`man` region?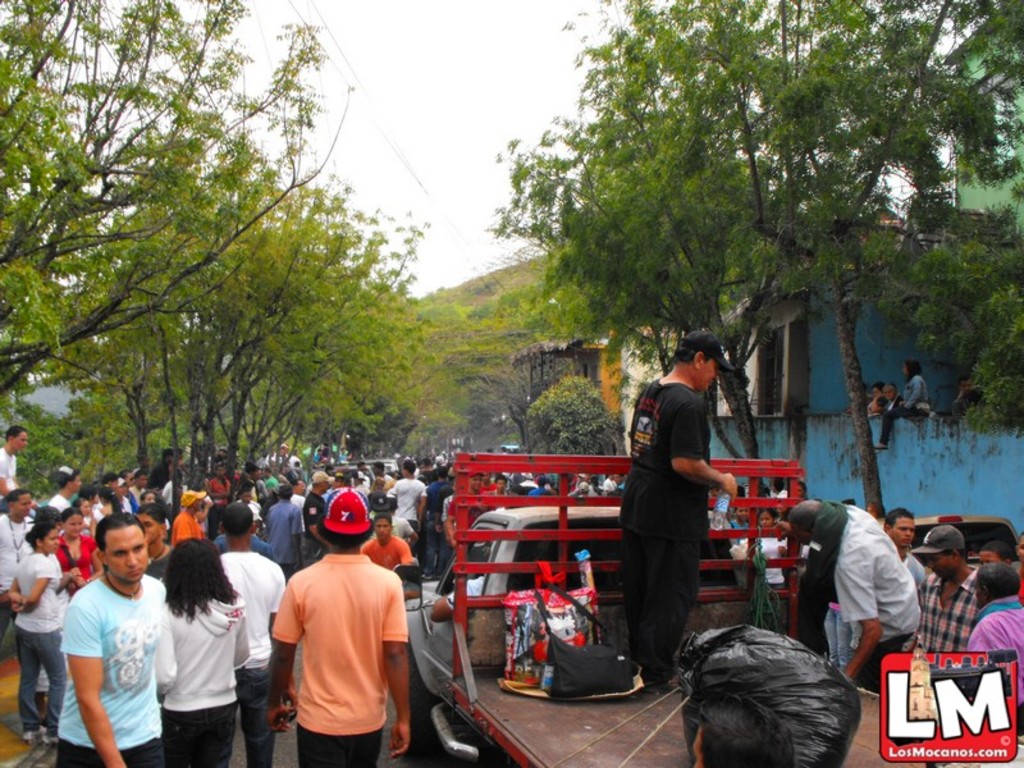
left=769, top=490, right=929, bottom=703
